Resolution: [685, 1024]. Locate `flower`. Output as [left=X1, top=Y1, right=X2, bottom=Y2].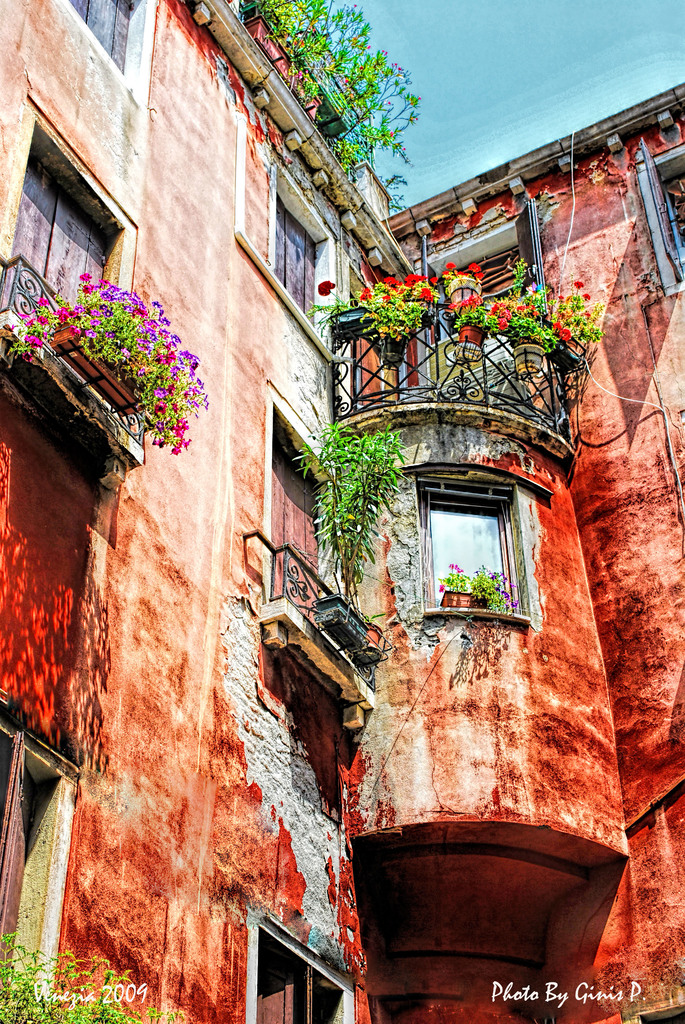
[left=455, top=569, right=462, bottom=575].
